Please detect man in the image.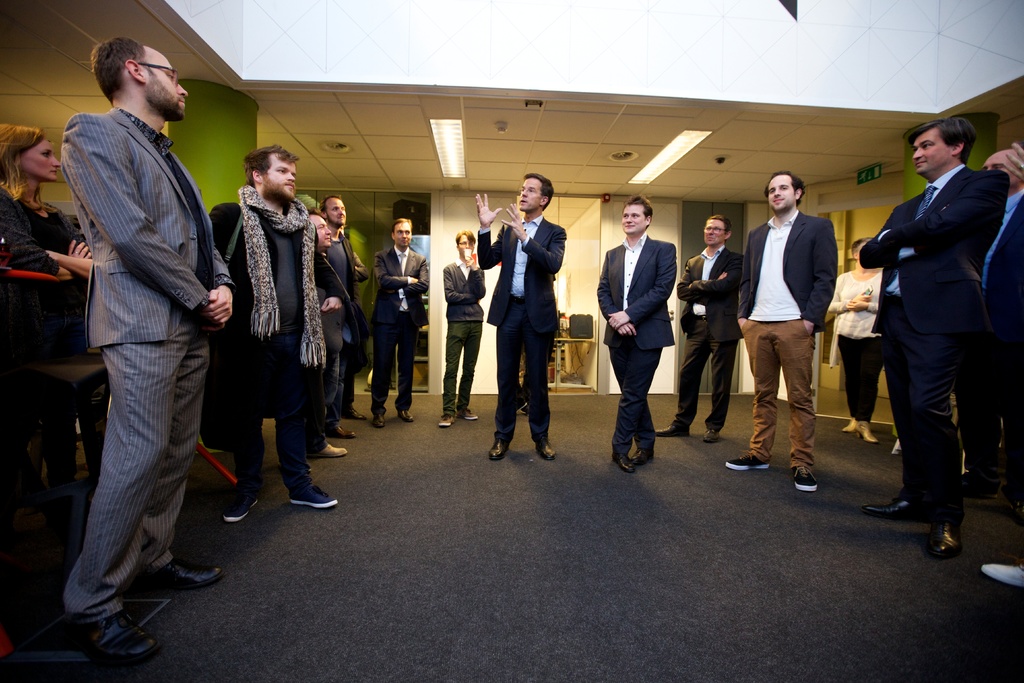
{"left": 591, "top": 194, "right": 680, "bottom": 476}.
